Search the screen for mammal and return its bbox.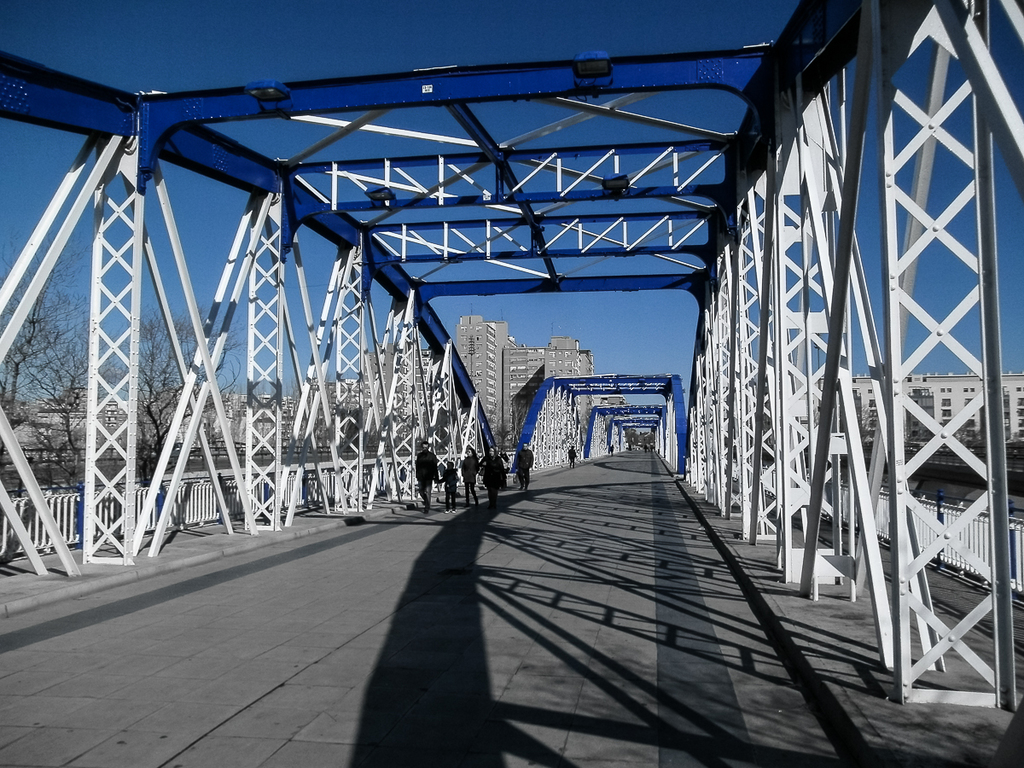
Found: (609,442,614,456).
